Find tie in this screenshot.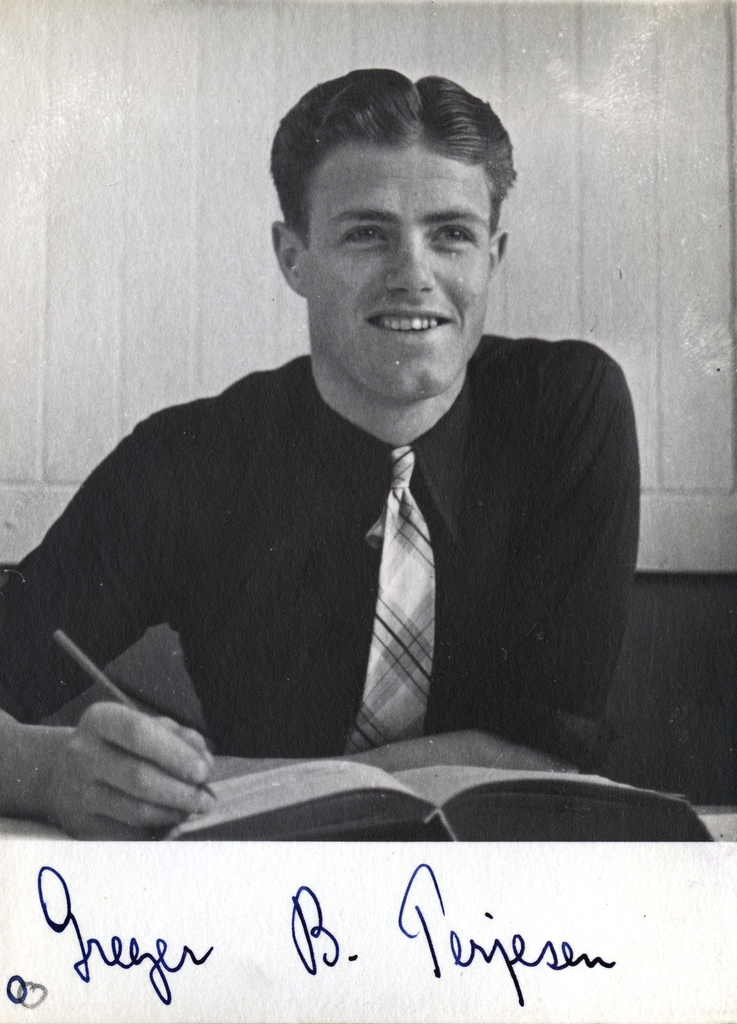
The bounding box for tie is left=342, top=444, right=437, bottom=753.
